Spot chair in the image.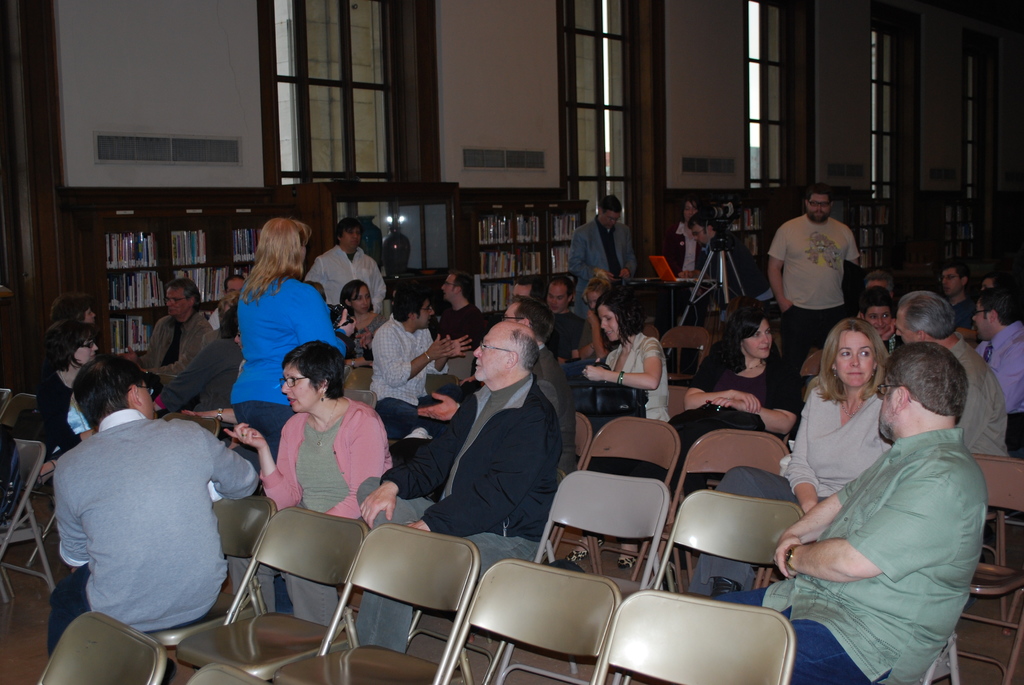
chair found at x1=1, y1=393, x2=48, y2=428.
